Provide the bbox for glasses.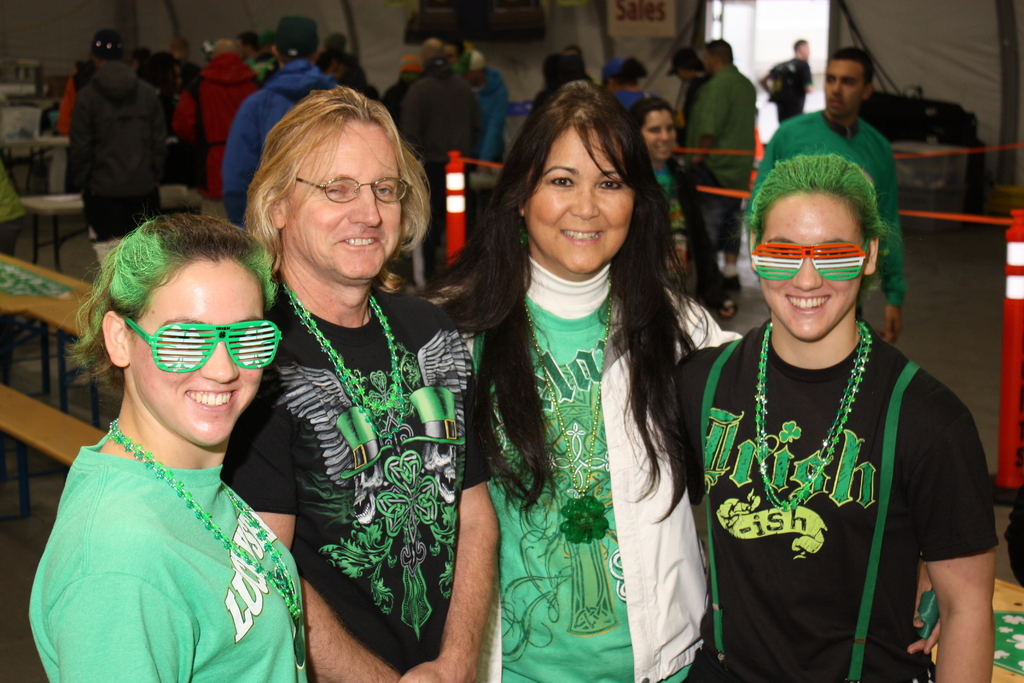
125 318 284 374.
